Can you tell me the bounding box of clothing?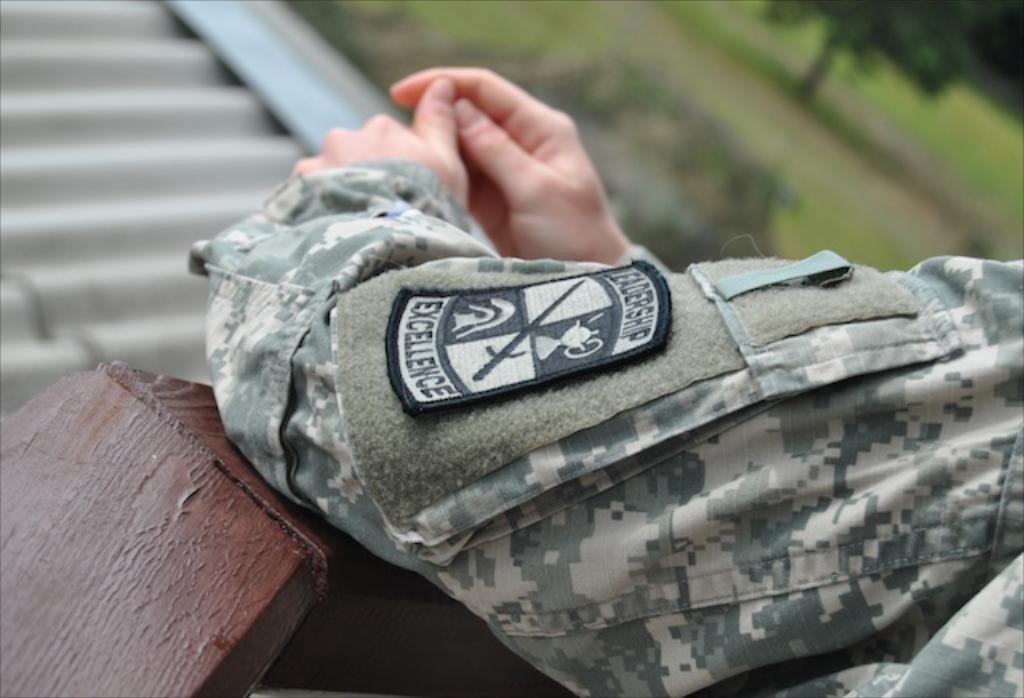
crop(176, 117, 1019, 696).
